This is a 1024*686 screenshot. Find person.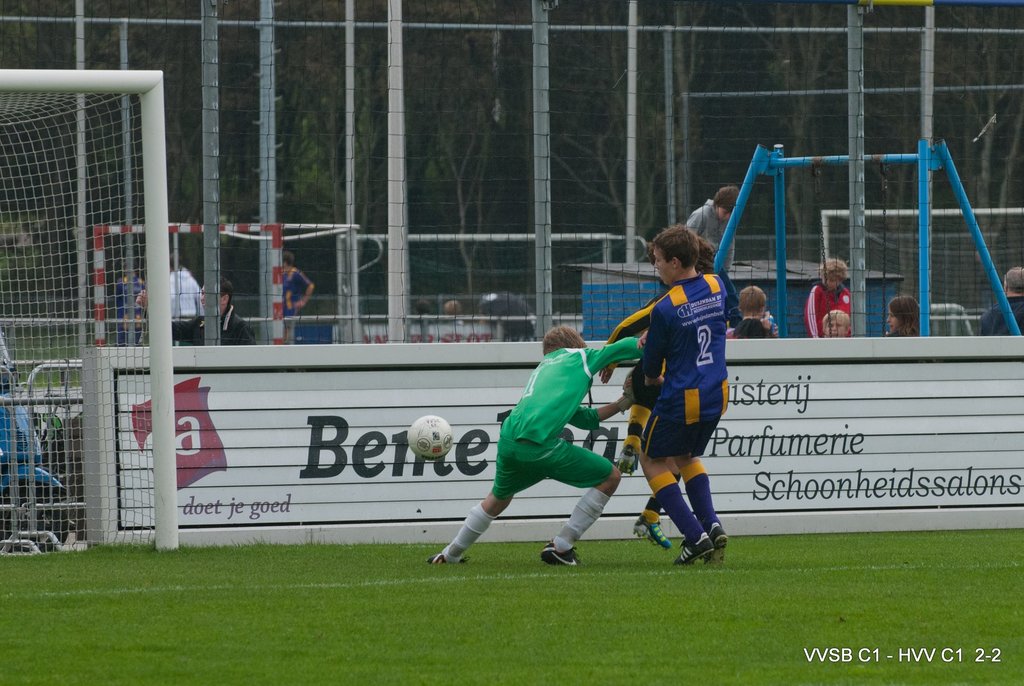
Bounding box: [163,257,204,334].
